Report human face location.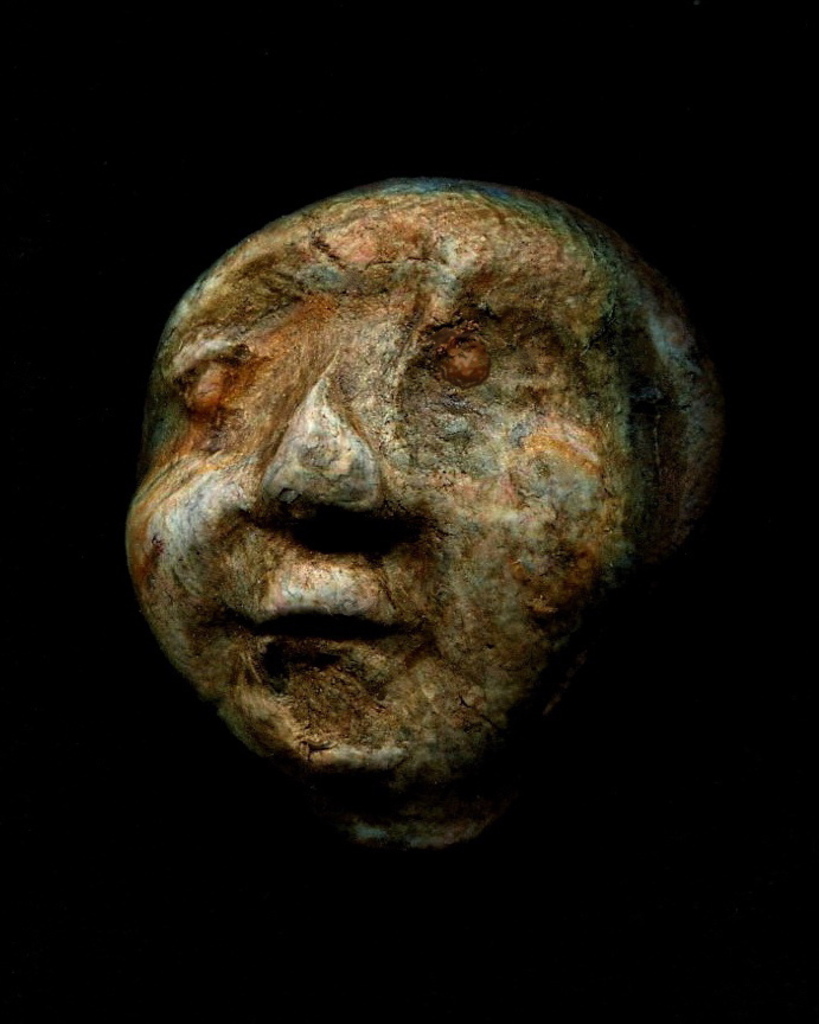
Report: select_region(124, 183, 709, 795).
